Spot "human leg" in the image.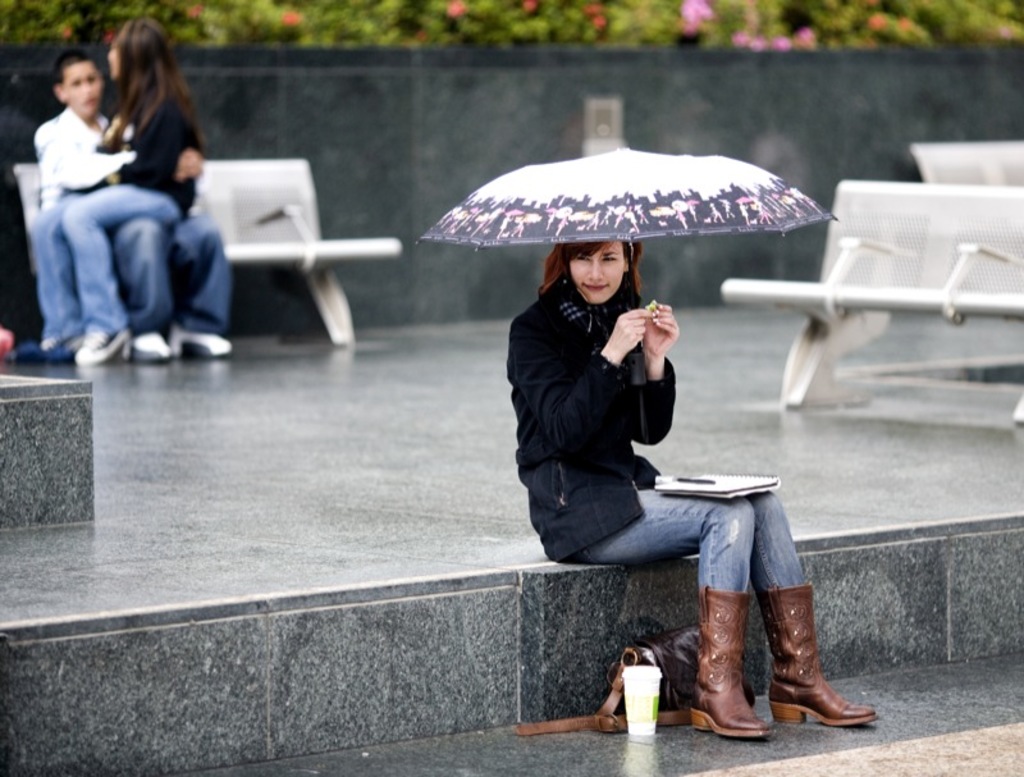
"human leg" found at locate(748, 490, 877, 730).
